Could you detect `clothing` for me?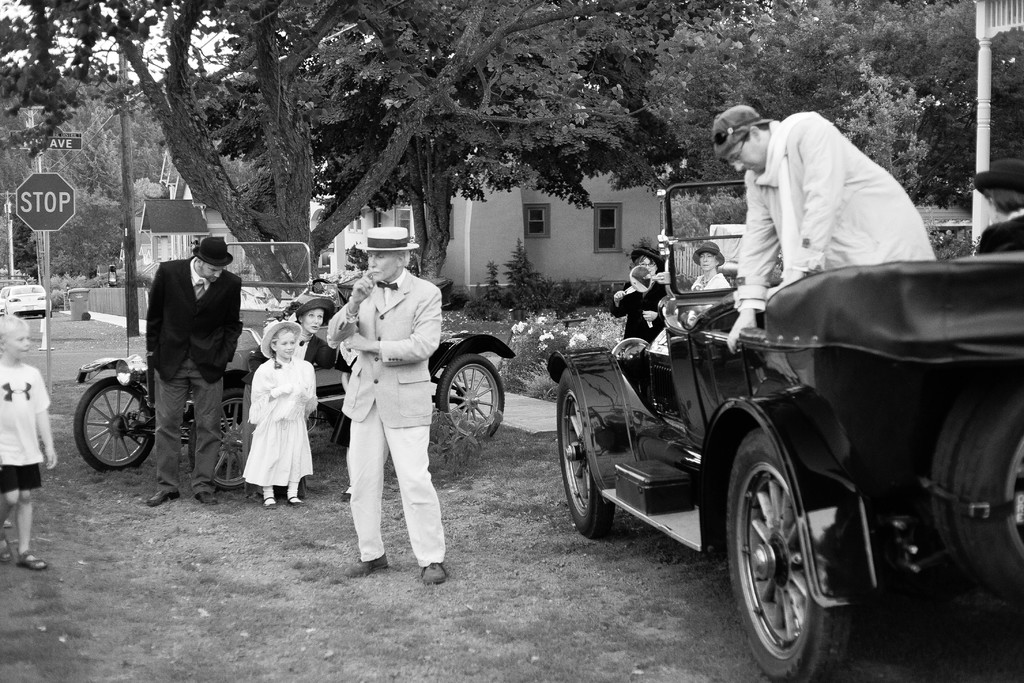
Detection result: <bbox>0, 363, 50, 495</bbox>.
